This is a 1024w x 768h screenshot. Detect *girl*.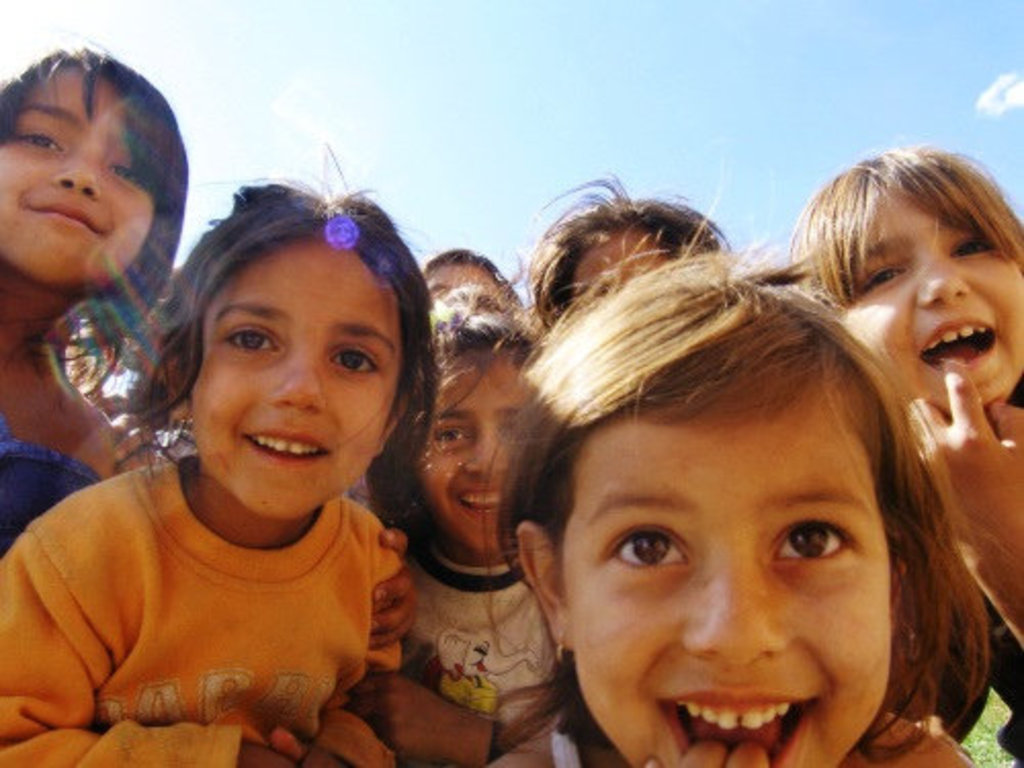
0,137,412,766.
